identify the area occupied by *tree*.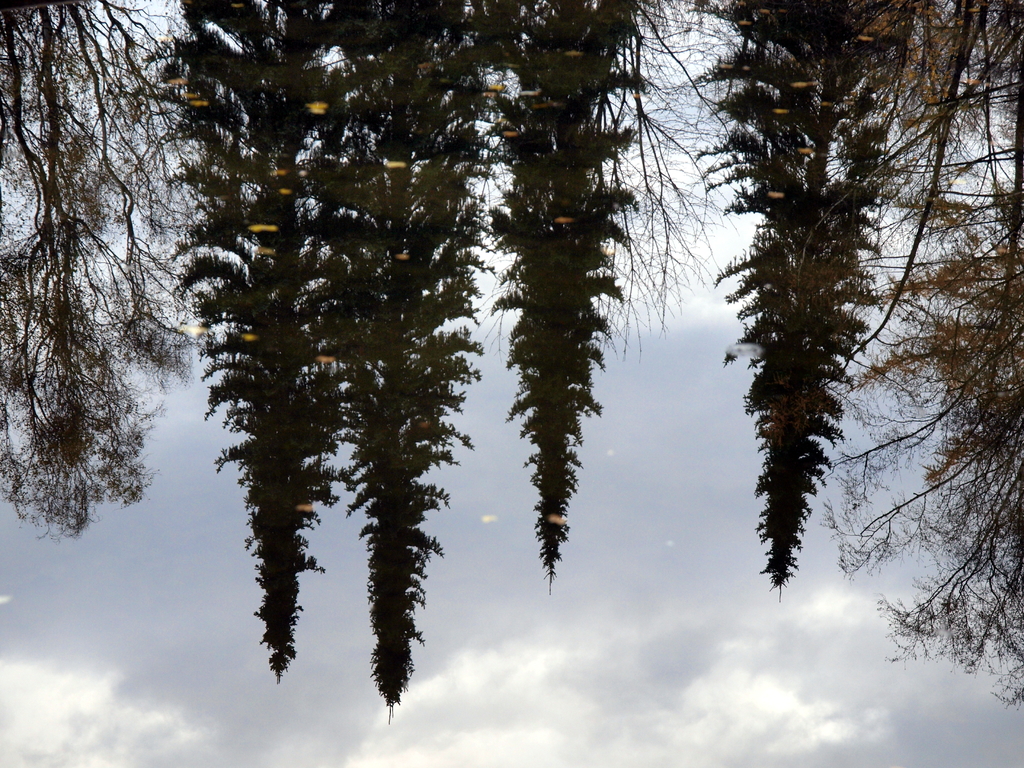
Area: x1=687 y1=0 x2=924 y2=597.
